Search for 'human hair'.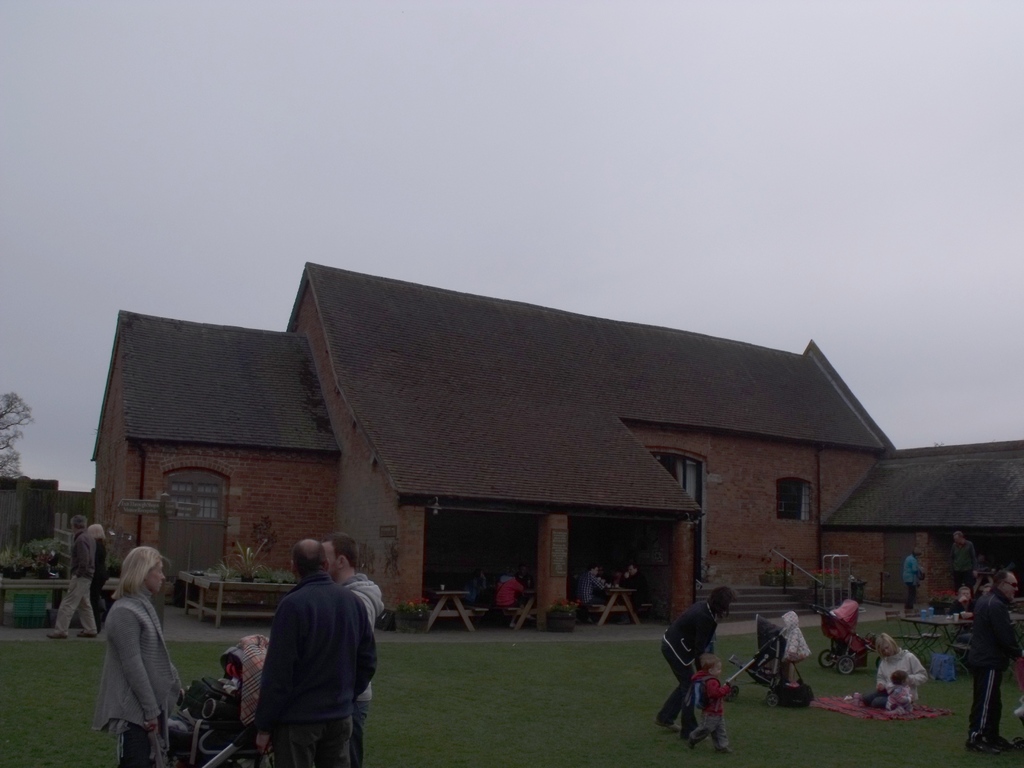
Found at x1=708 y1=588 x2=730 y2=610.
